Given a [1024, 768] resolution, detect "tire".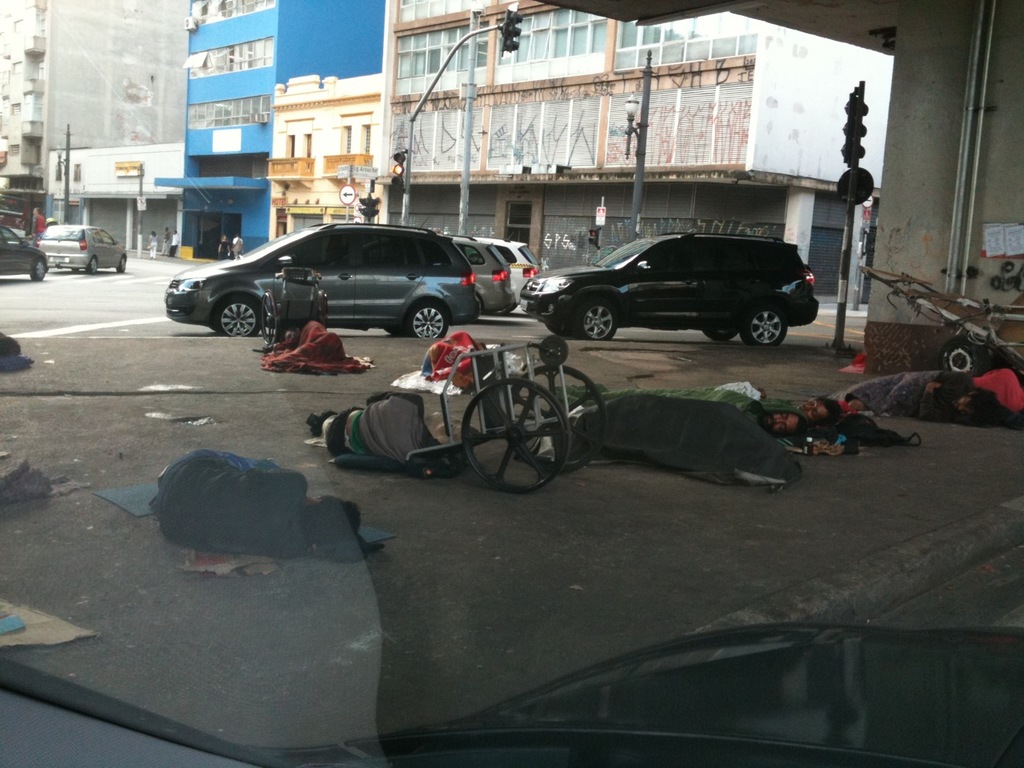
209 294 261 338.
